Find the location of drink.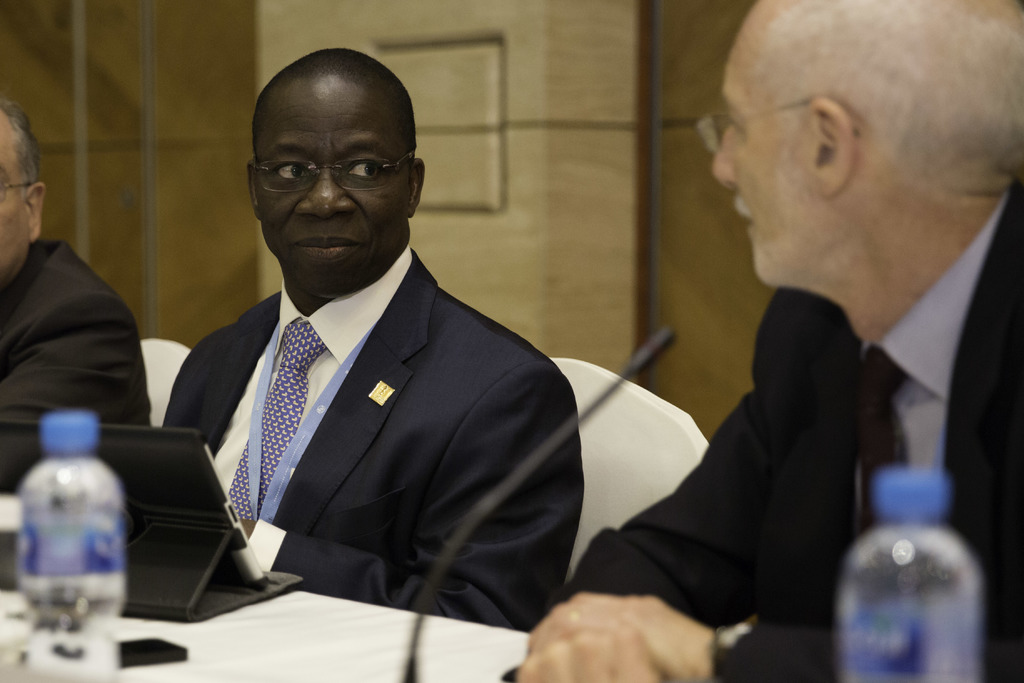
Location: [841, 473, 980, 682].
